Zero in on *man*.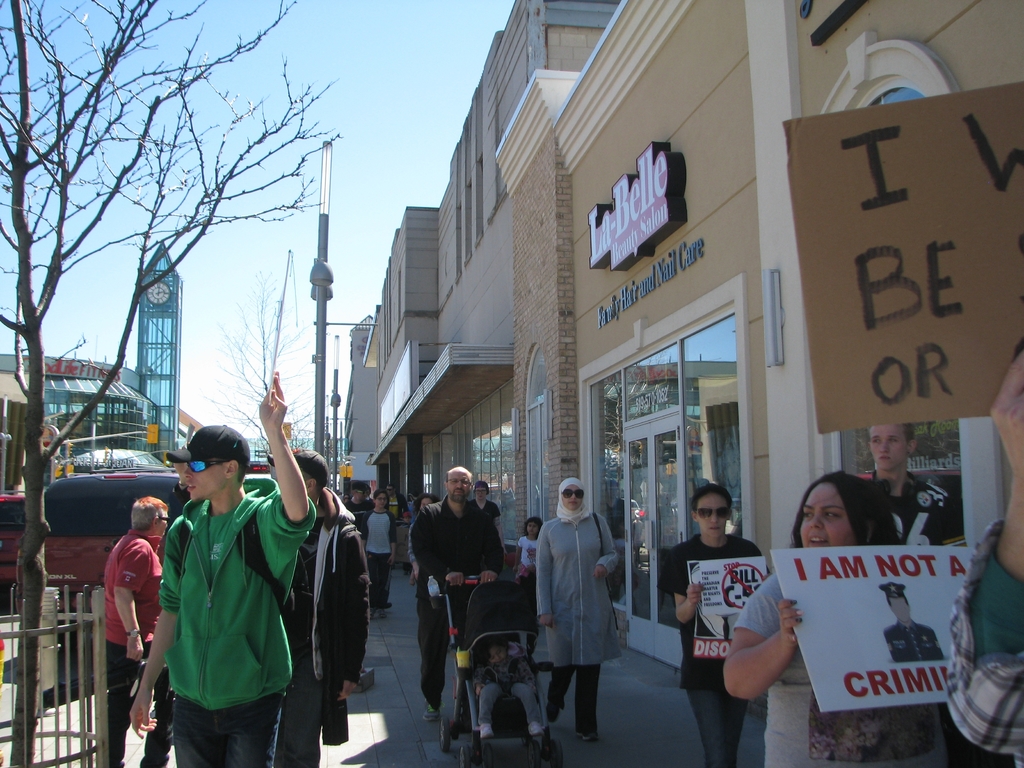
Zeroed in: (655, 487, 772, 766).
